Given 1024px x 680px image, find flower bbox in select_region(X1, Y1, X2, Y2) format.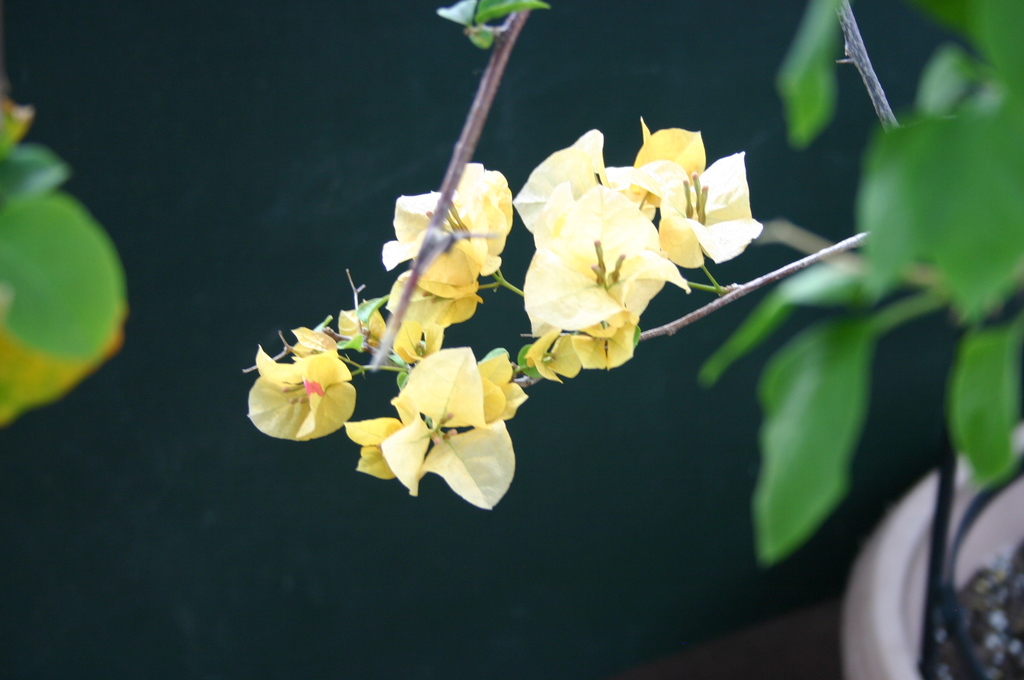
select_region(394, 282, 476, 352).
